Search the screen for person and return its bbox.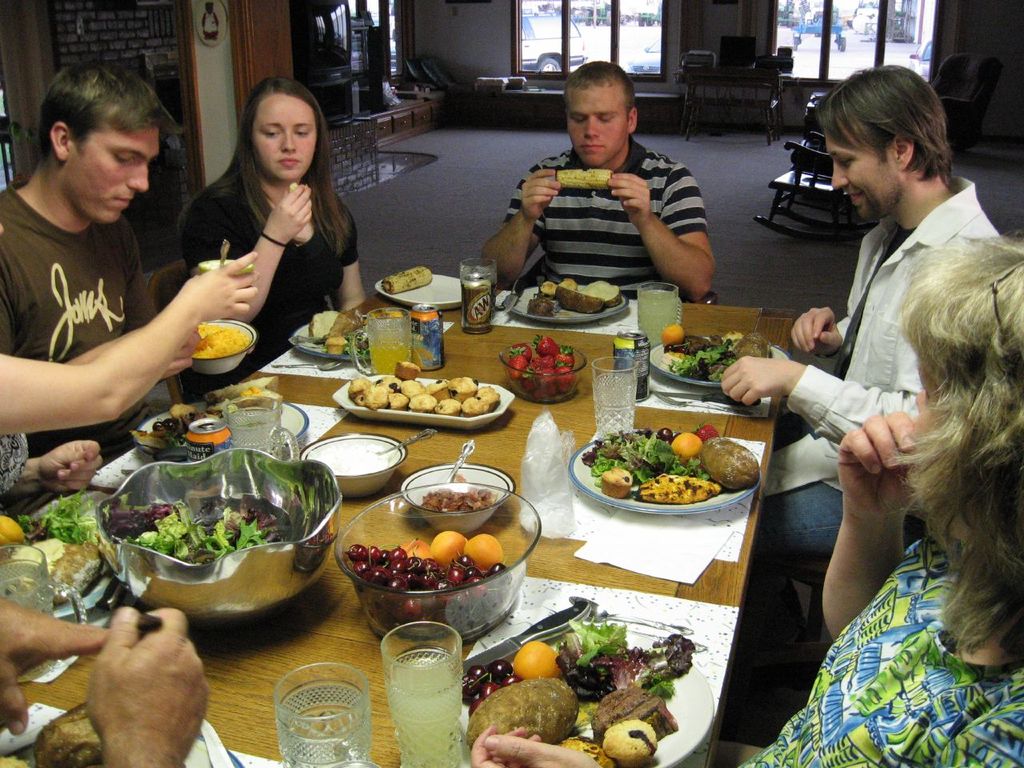
Found: select_region(0, 600, 226, 766).
